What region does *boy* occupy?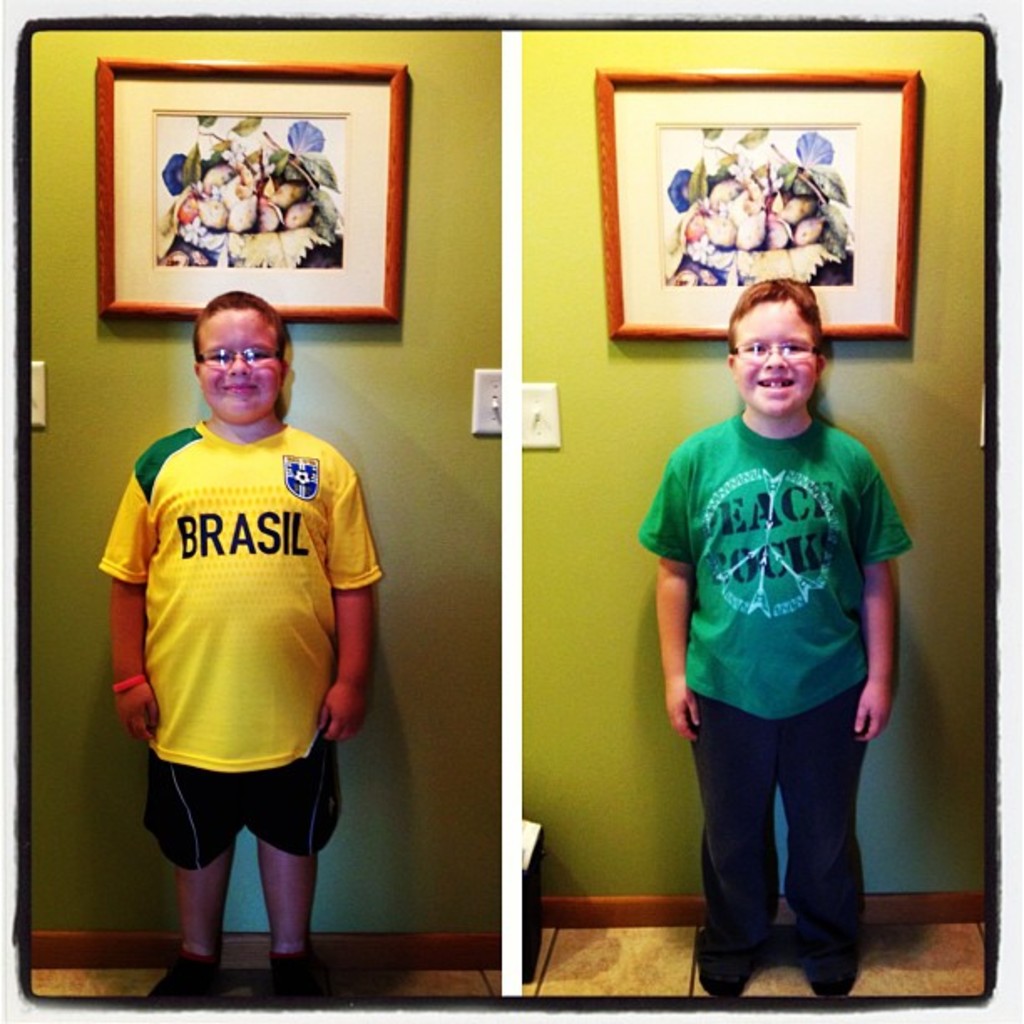
Rect(634, 271, 917, 1007).
